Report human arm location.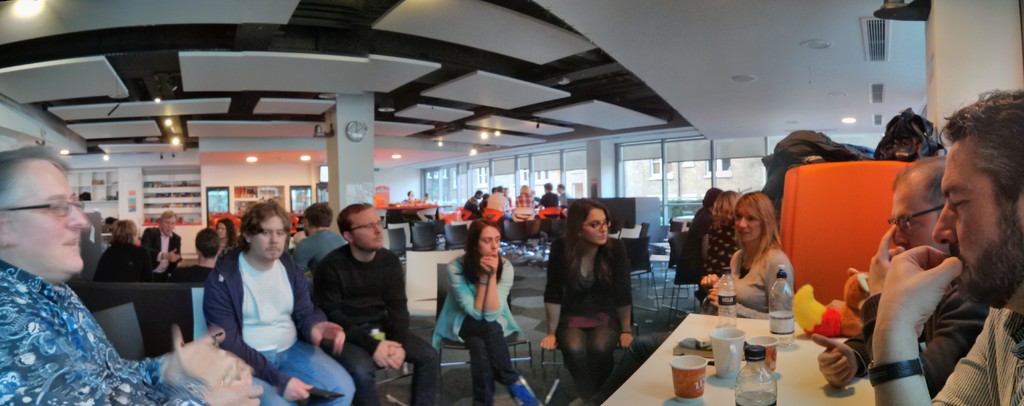
Report: 196:267:323:398.
